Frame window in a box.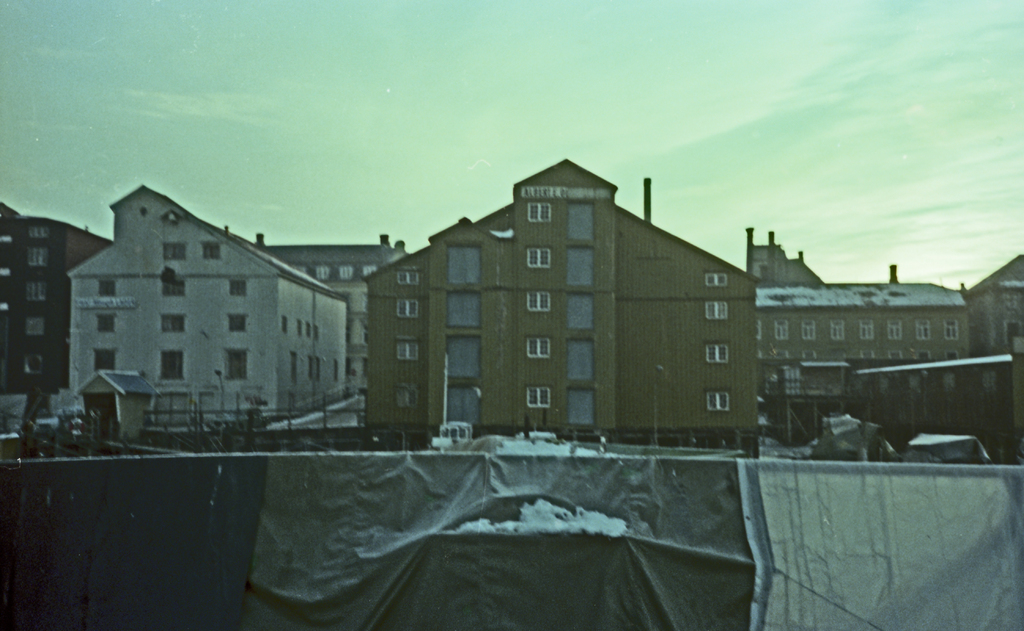
(225, 314, 248, 329).
